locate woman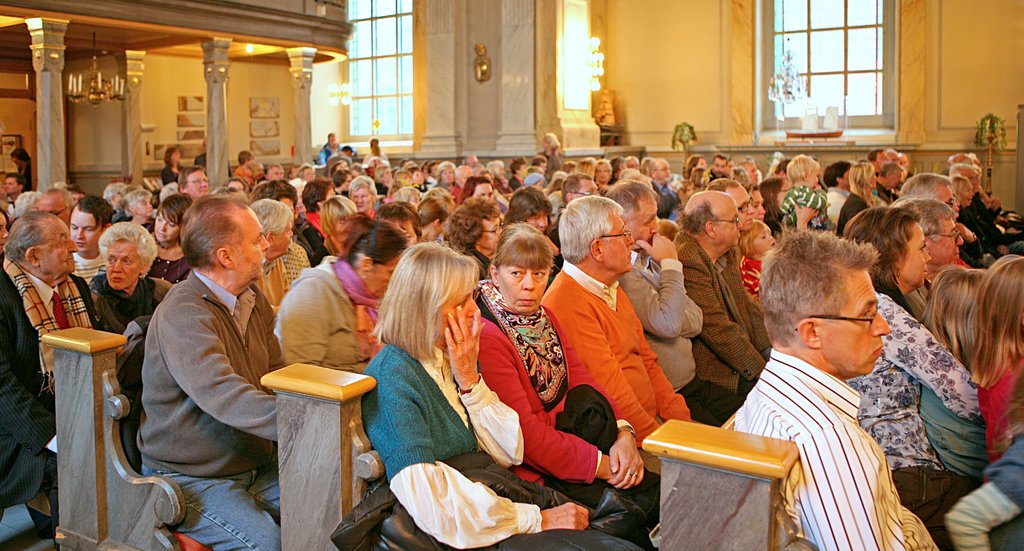
<region>577, 159, 595, 176</region>
